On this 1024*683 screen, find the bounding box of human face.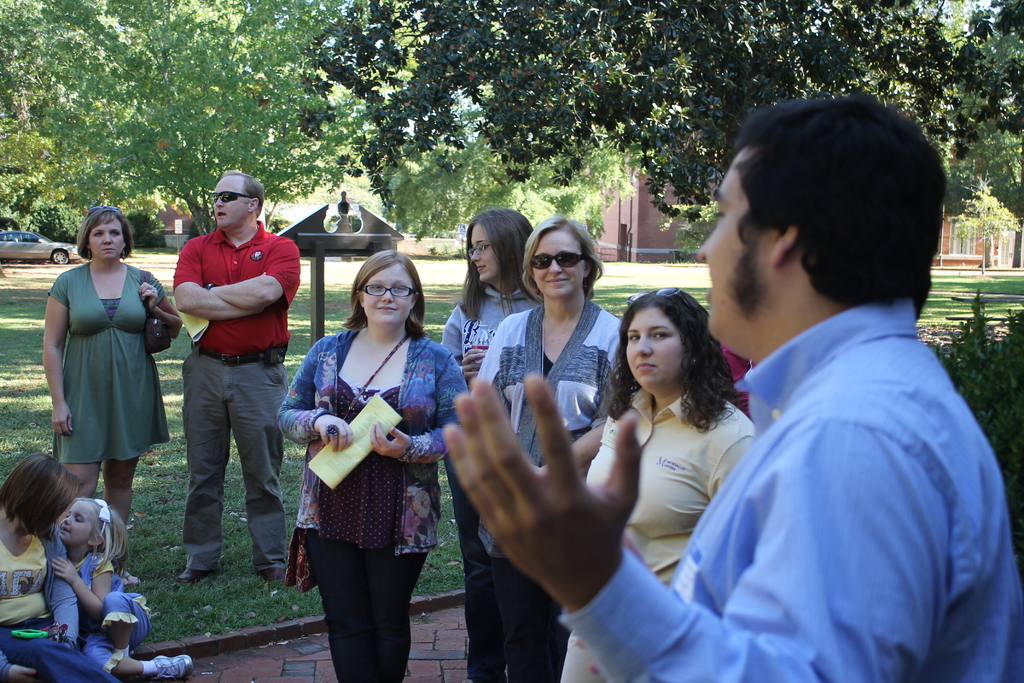
Bounding box: box=[698, 151, 779, 342].
